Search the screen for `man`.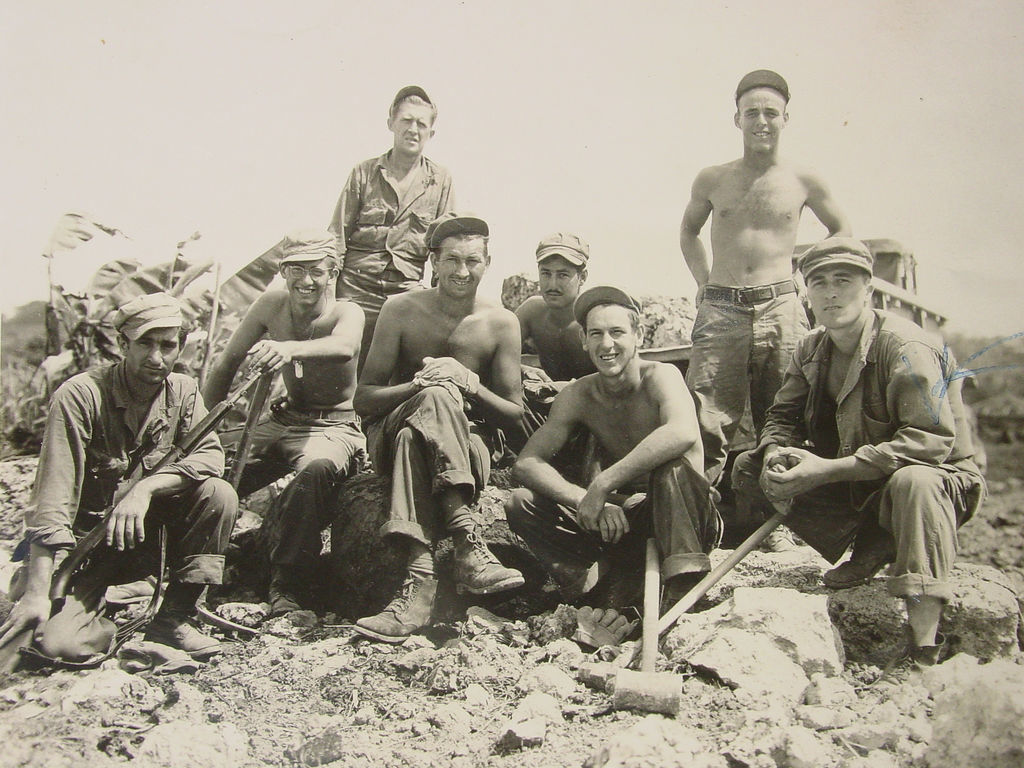
Found at l=723, t=234, r=992, b=665.
